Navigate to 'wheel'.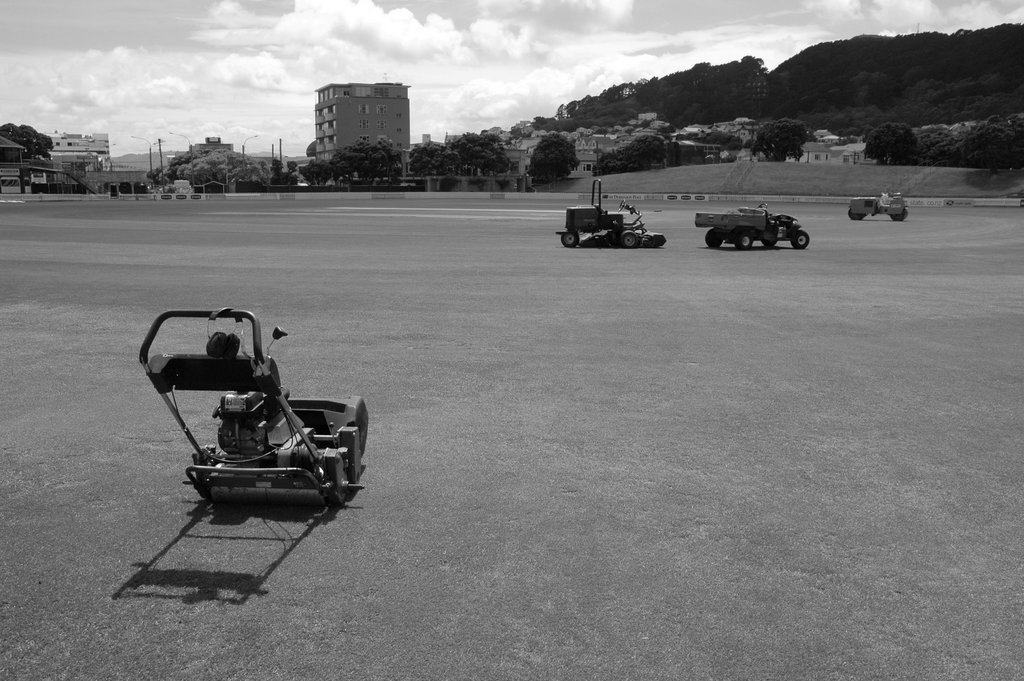
Navigation target: box=[791, 230, 808, 248].
